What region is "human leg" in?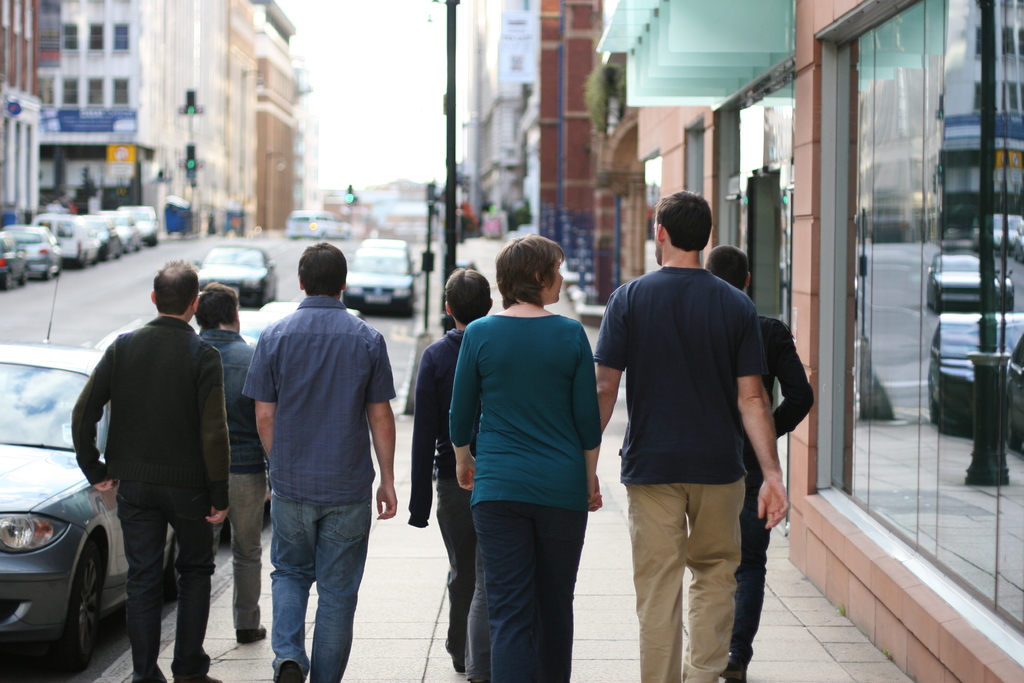
462, 544, 481, 679.
